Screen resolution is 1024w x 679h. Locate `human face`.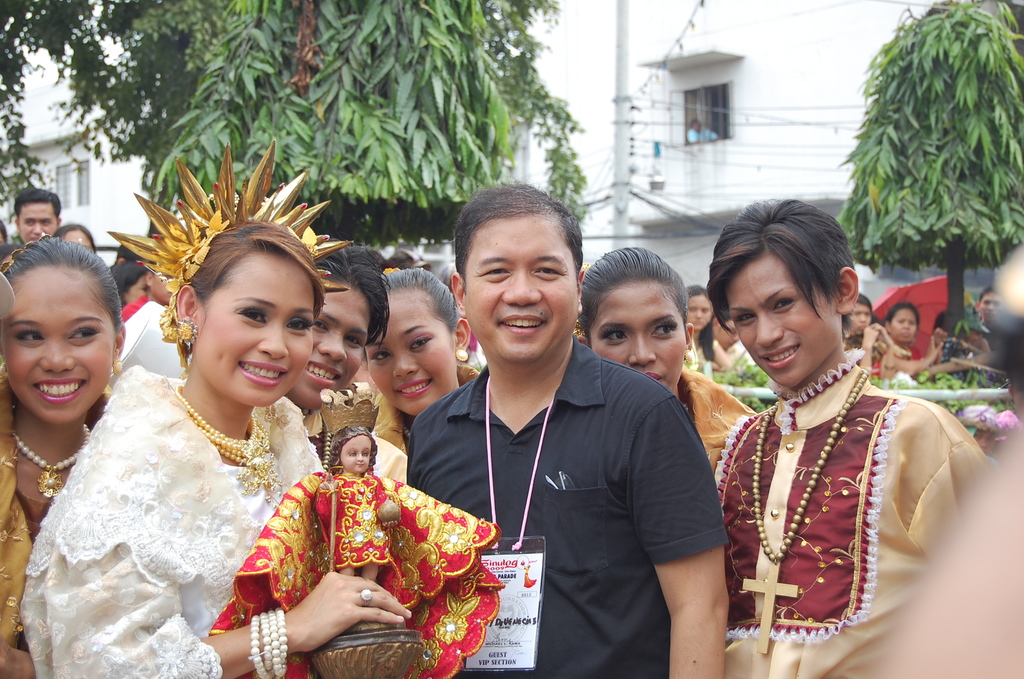
588:288:685:394.
